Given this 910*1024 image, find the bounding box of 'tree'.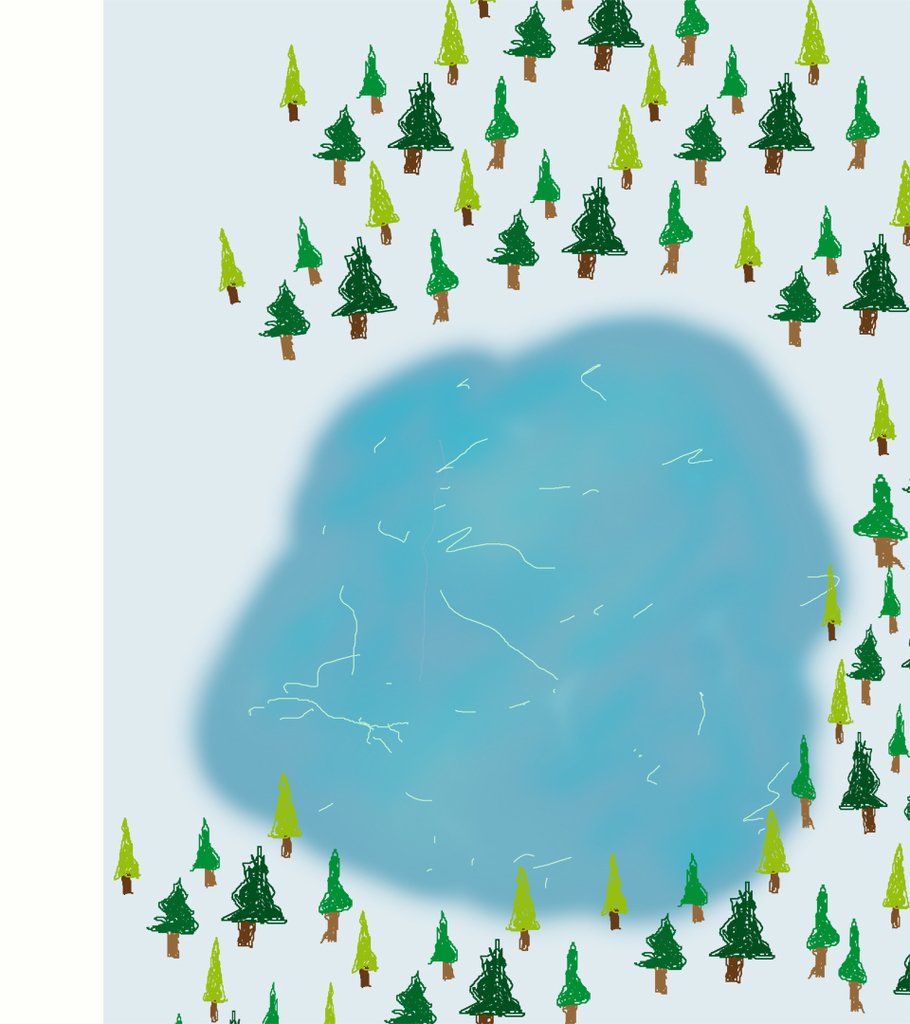
<box>479,207,543,286</box>.
